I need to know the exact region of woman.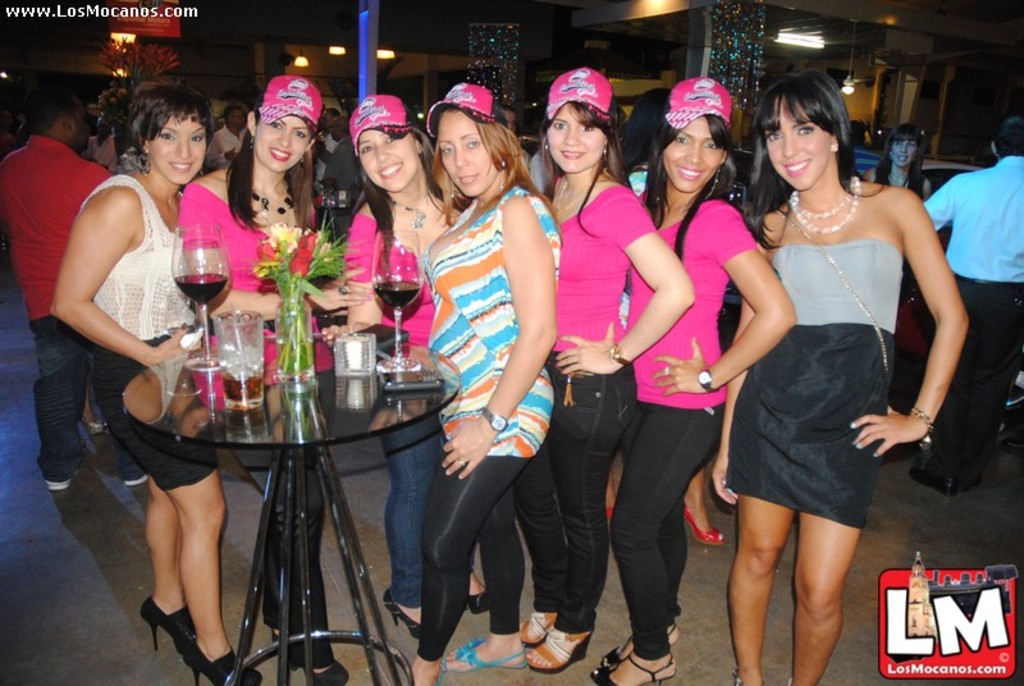
Region: (left=410, top=81, right=567, bottom=685).
